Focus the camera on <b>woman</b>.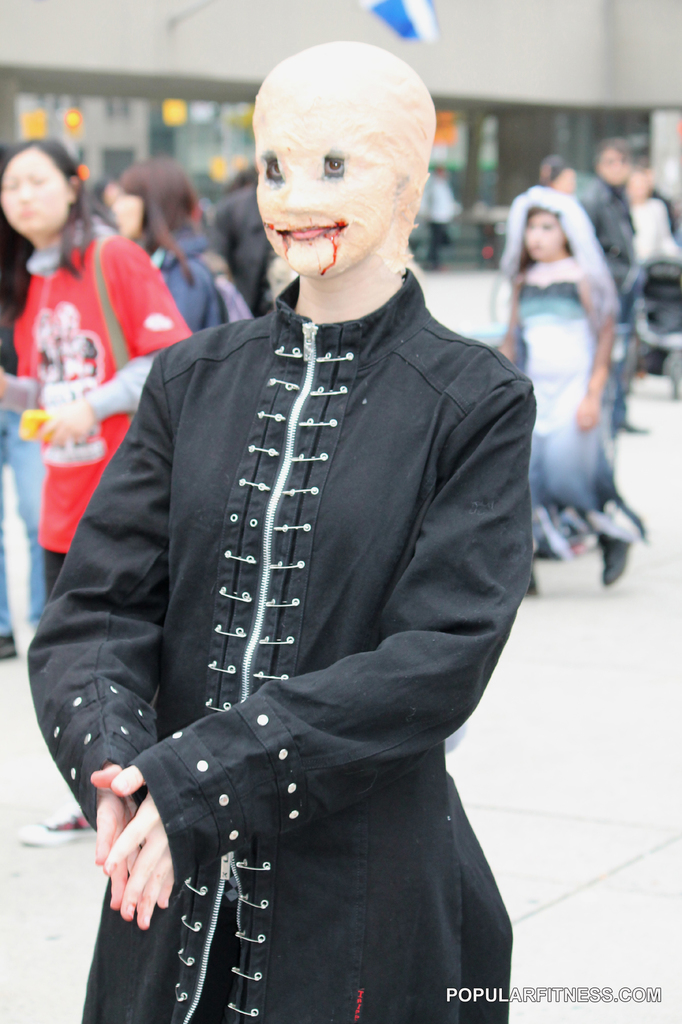
Focus region: {"left": 0, "top": 141, "right": 205, "bottom": 842}.
